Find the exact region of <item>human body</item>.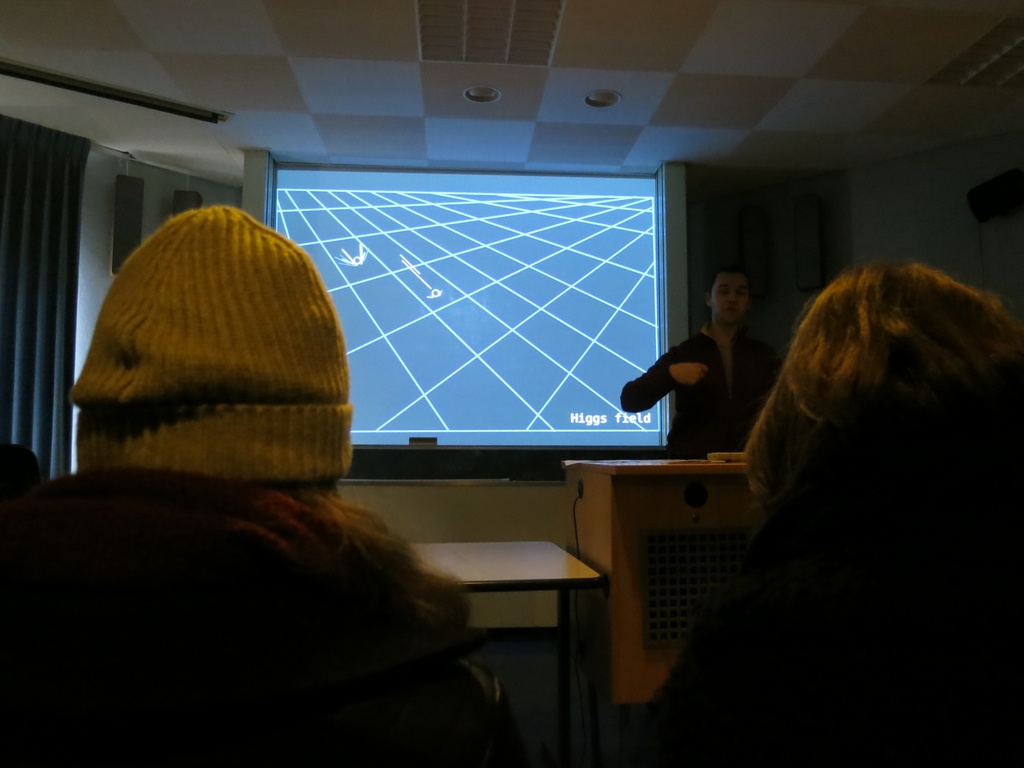
Exact region: (731, 257, 1023, 767).
